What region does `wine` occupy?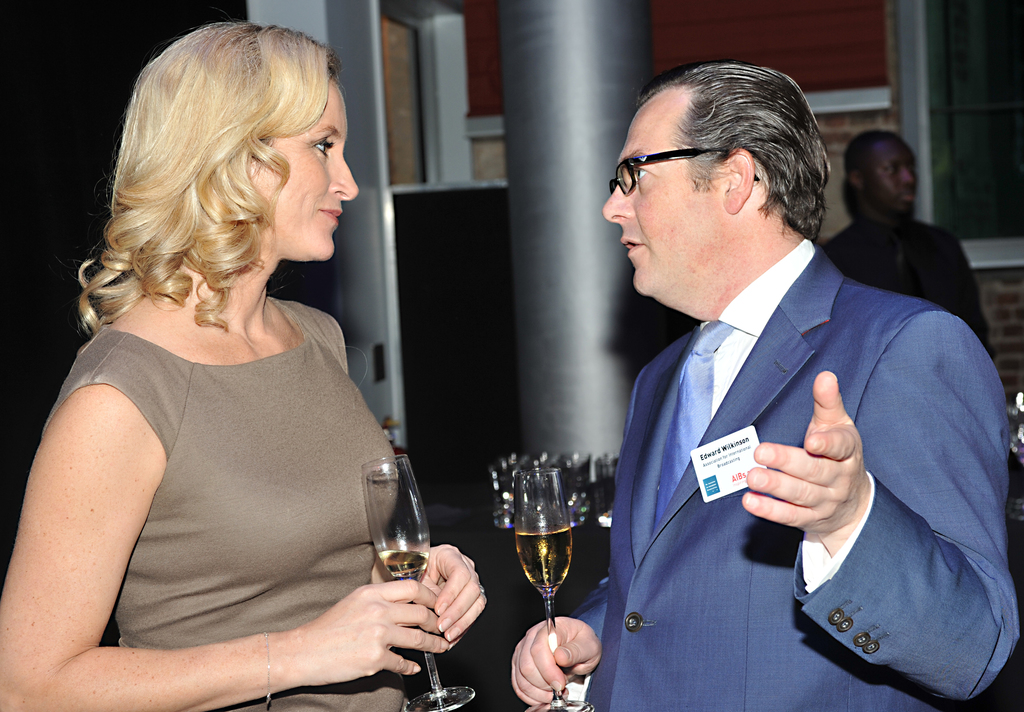
509, 526, 577, 606.
